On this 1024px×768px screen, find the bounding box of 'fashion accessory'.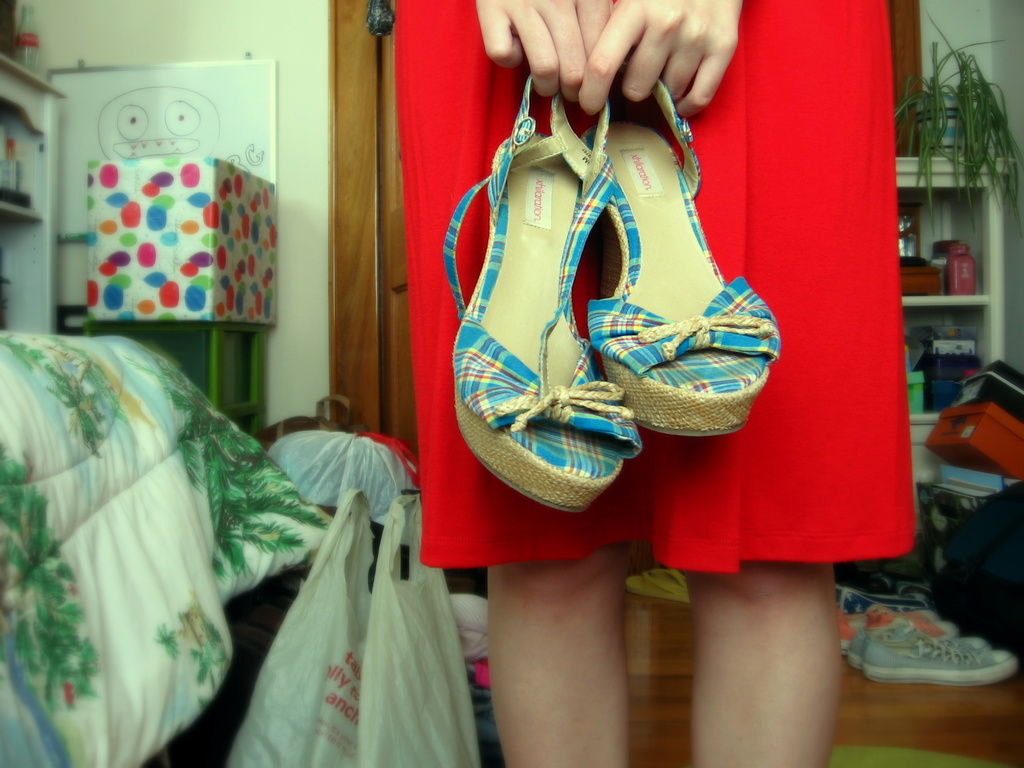
Bounding box: 838, 616, 959, 653.
